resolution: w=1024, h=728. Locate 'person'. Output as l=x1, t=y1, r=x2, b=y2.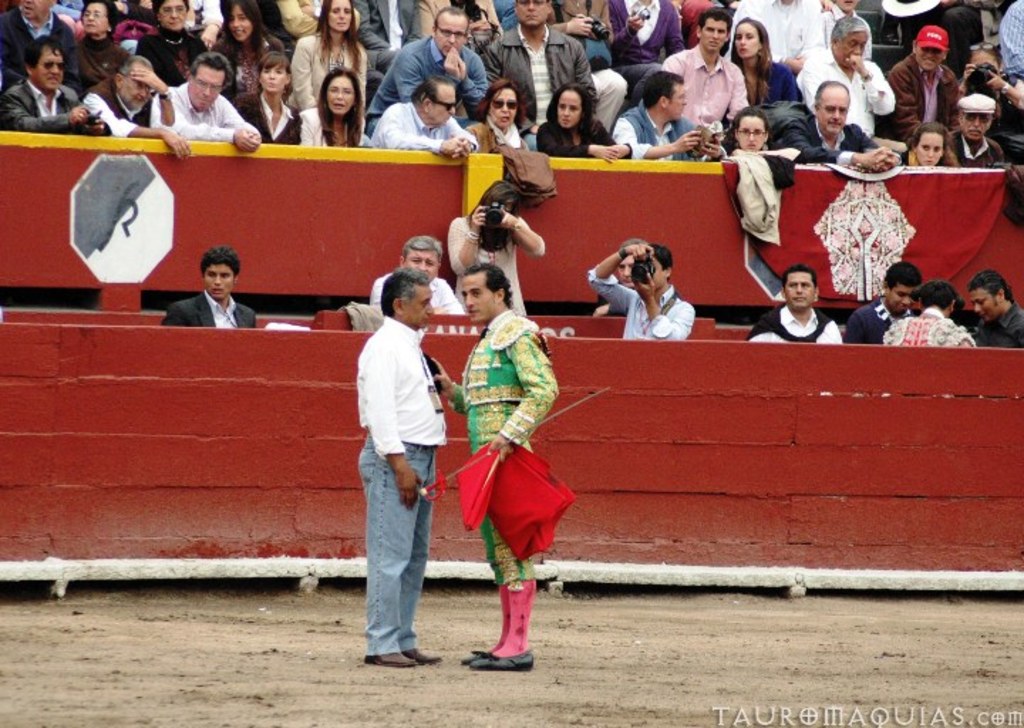
l=586, t=240, r=695, b=343.
